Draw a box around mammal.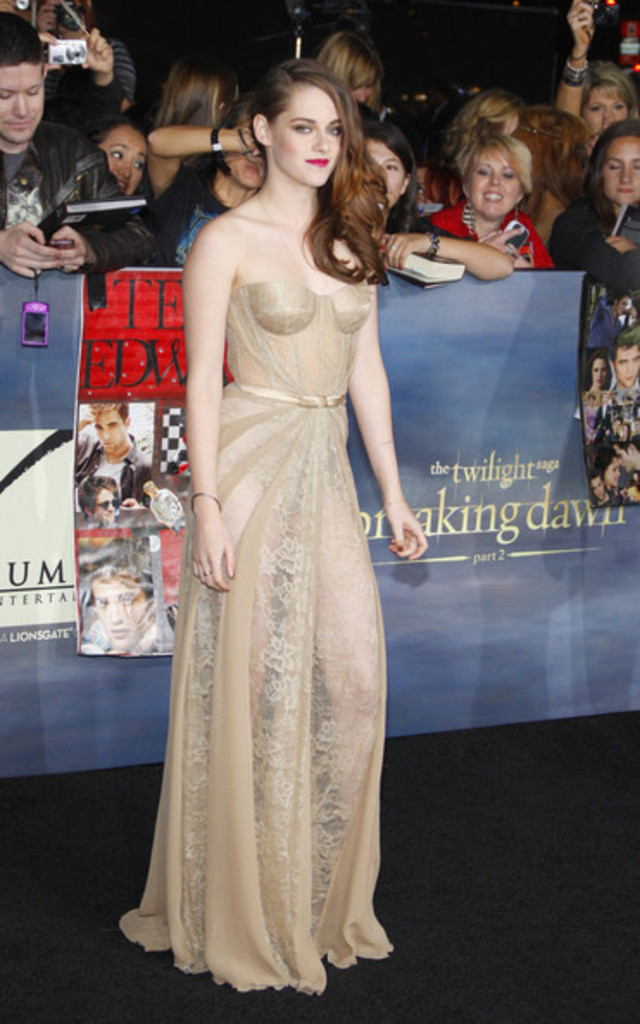
box=[580, 393, 602, 436].
